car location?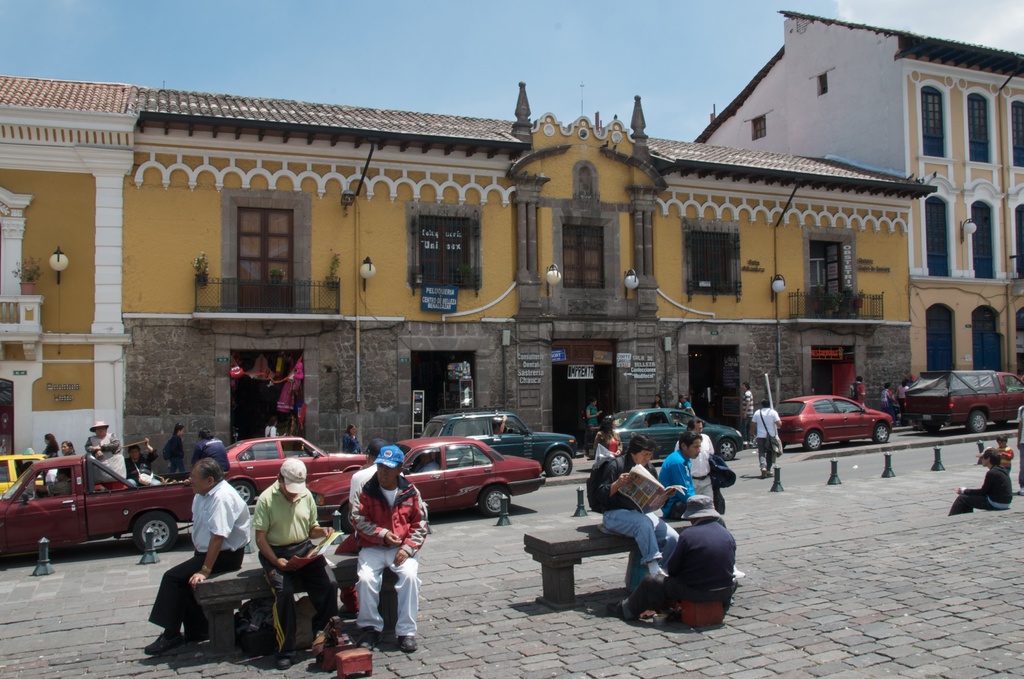
{"x1": 772, "y1": 395, "x2": 893, "y2": 450}
